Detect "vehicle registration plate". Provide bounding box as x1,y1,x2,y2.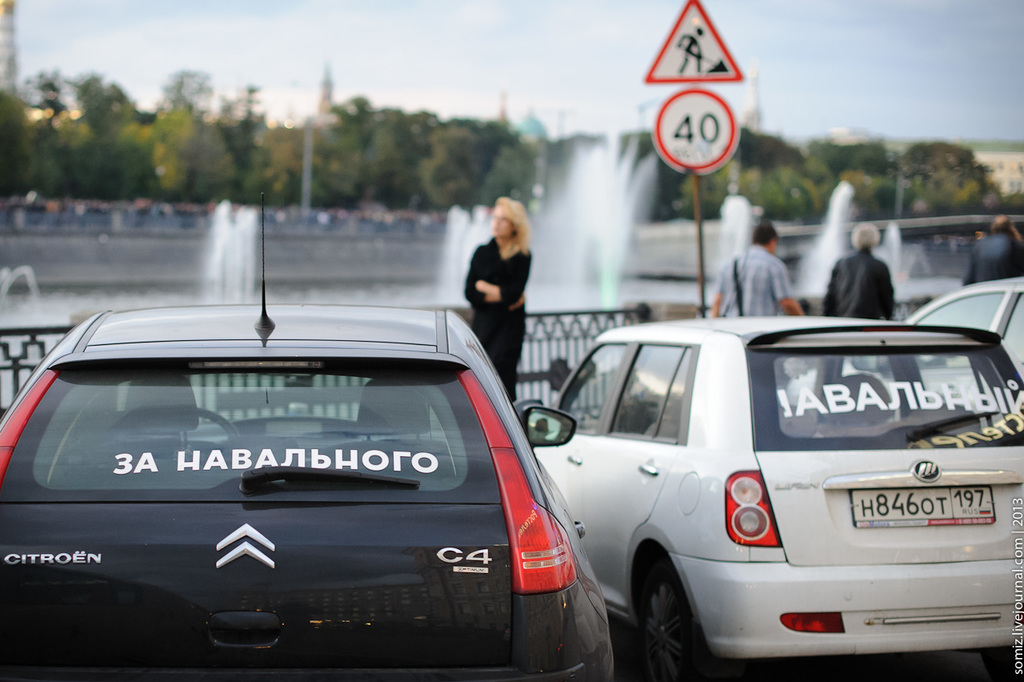
847,487,997,529.
